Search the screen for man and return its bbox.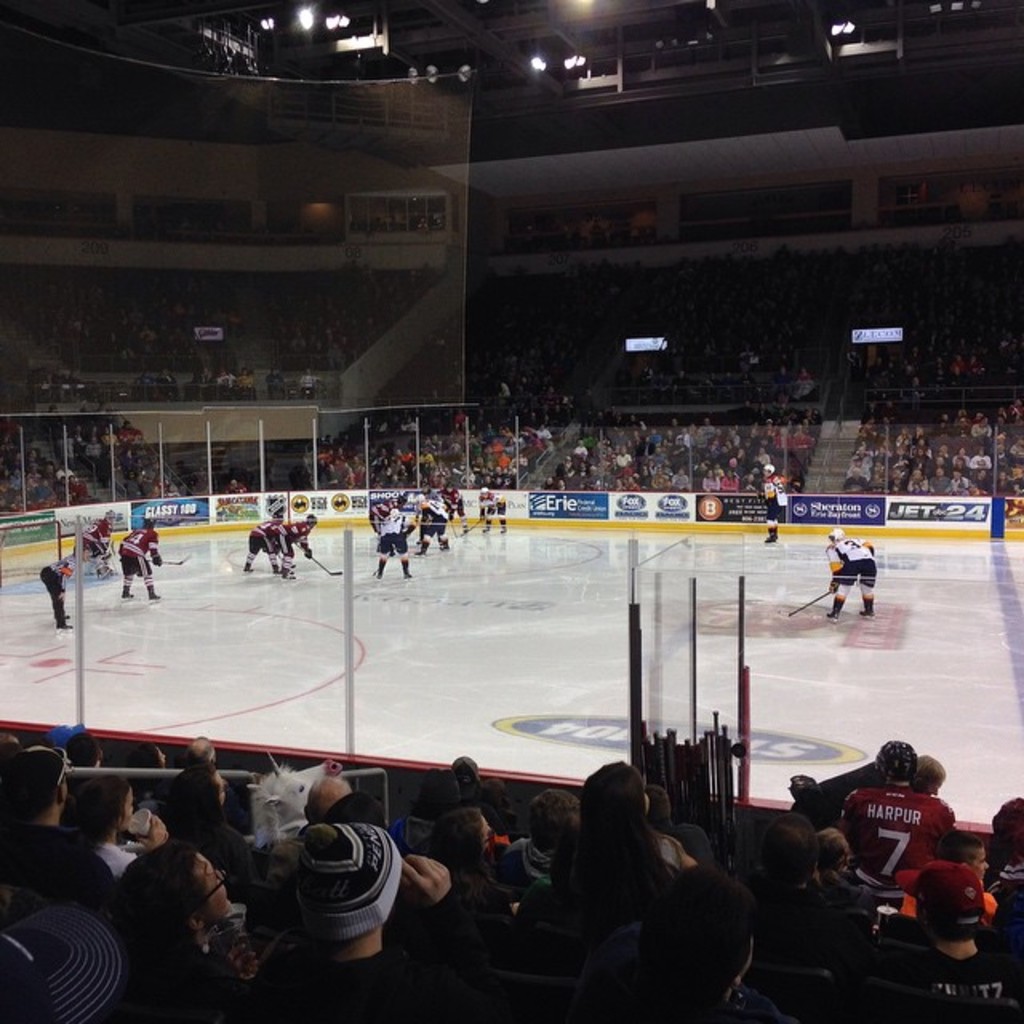
Found: box=[40, 547, 85, 627].
